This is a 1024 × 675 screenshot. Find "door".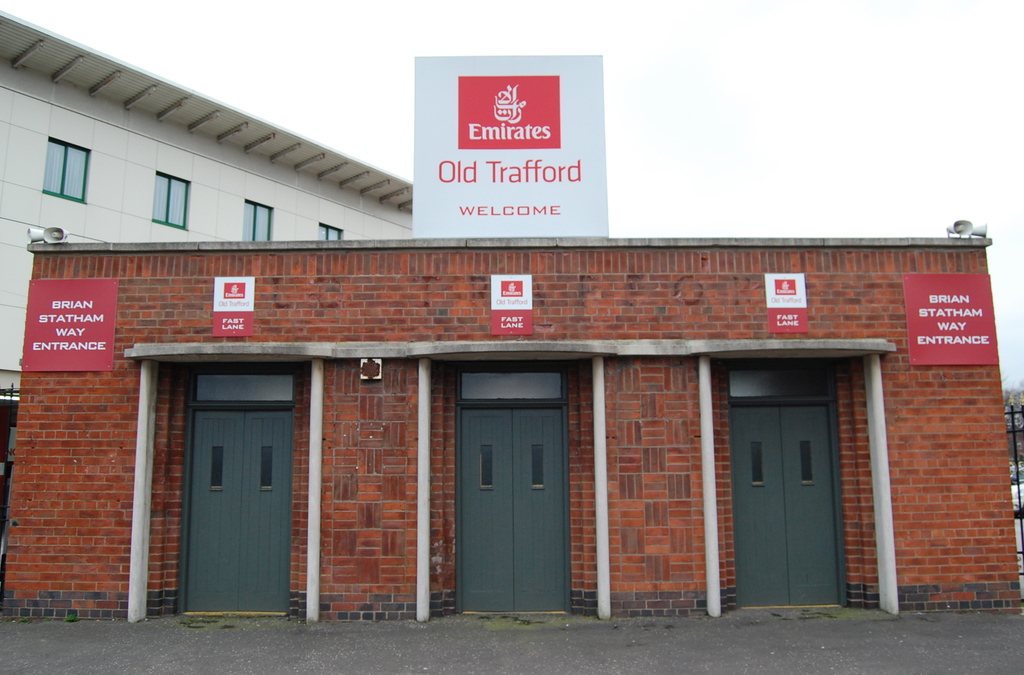
Bounding box: bbox=[461, 407, 564, 610].
